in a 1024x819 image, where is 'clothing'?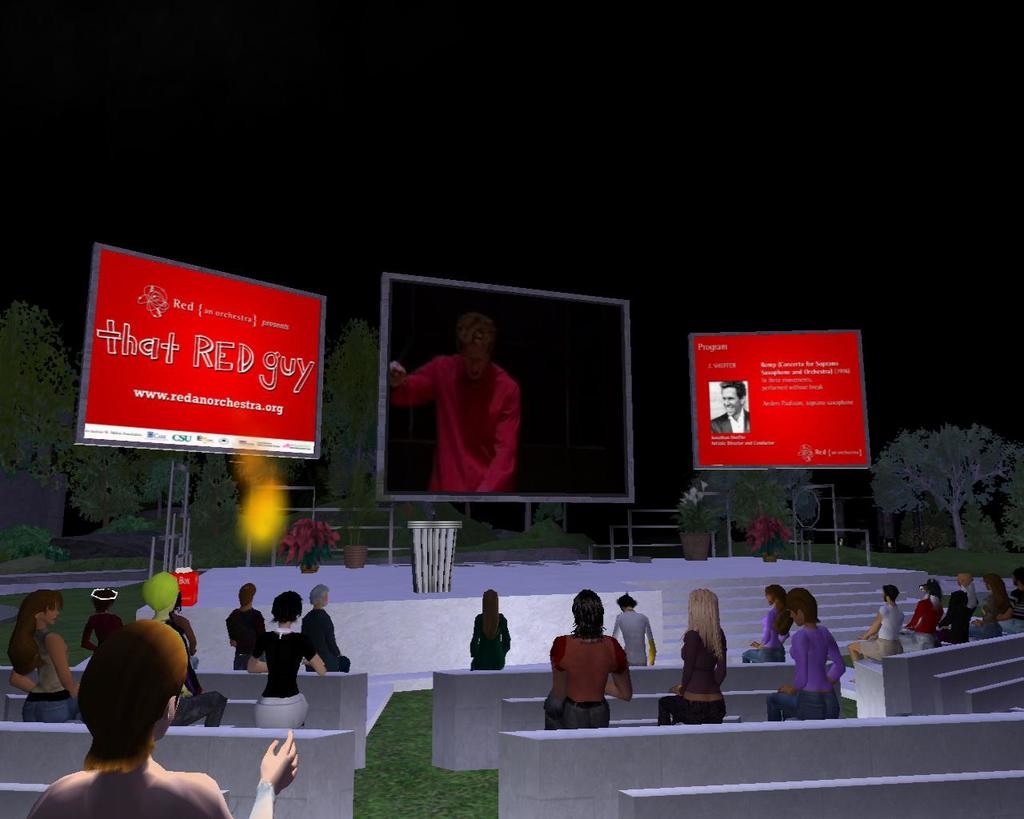
[462,612,517,668].
